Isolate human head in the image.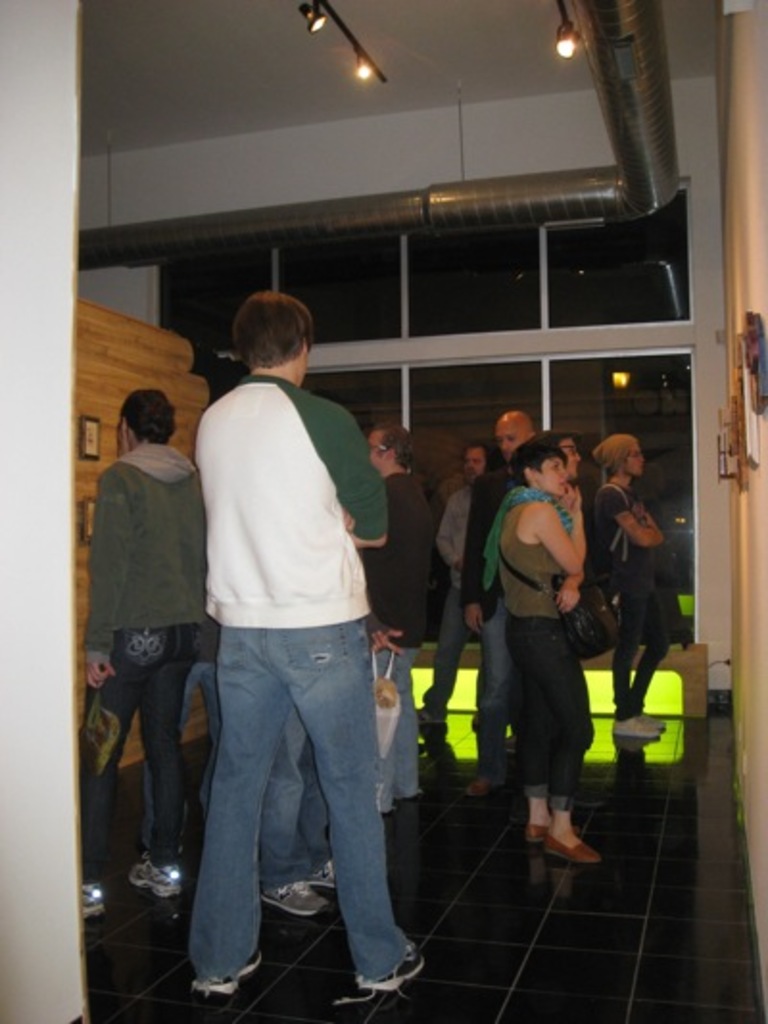
Isolated region: <box>223,279,321,373</box>.
